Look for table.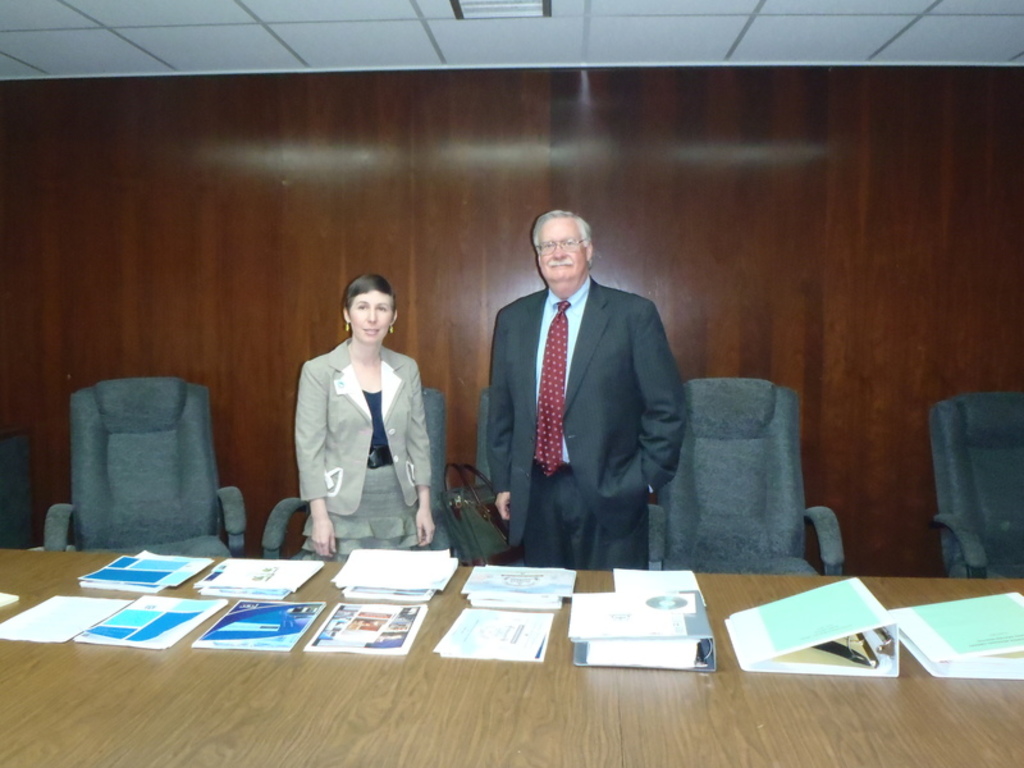
Found: bbox=(23, 521, 1023, 750).
